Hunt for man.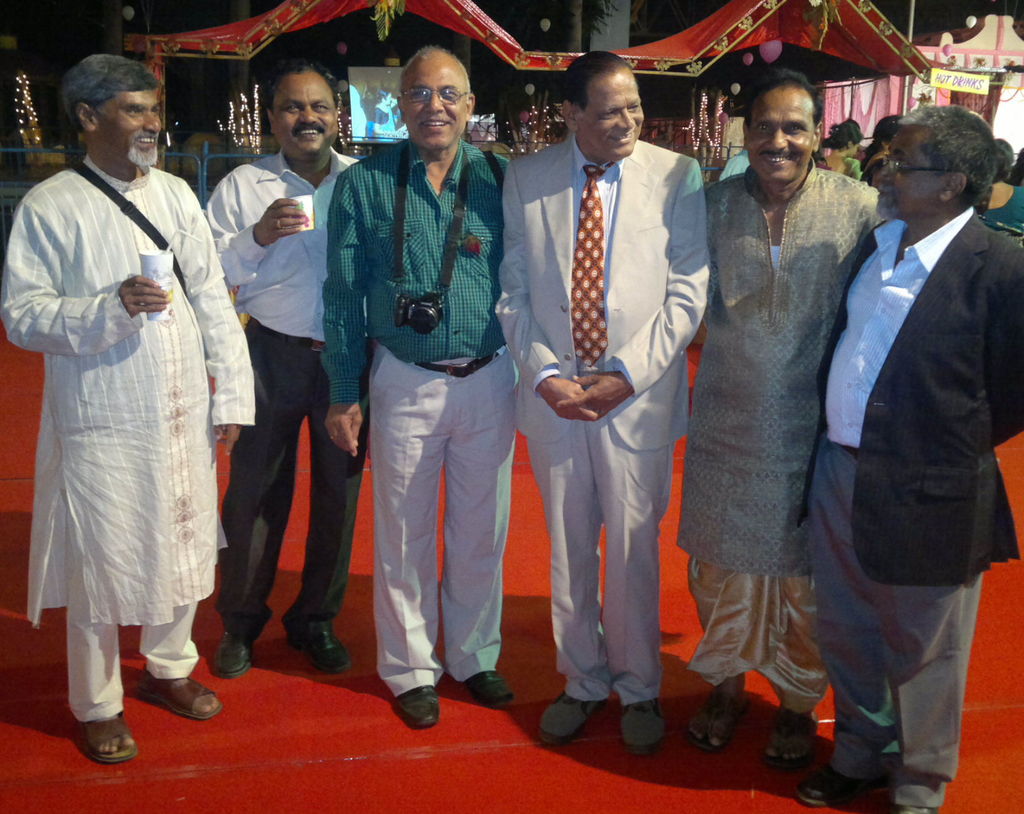
Hunted down at <bbox>323, 51, 524, 726</bbox>.
